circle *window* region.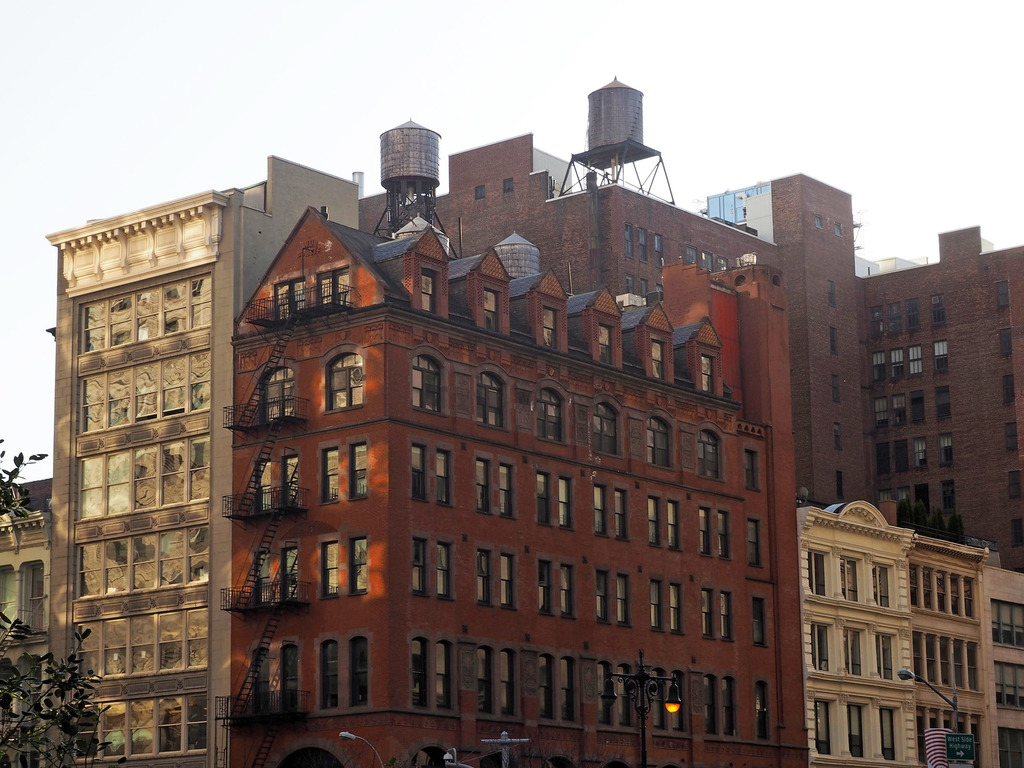
Region: 268 269 366 327.
